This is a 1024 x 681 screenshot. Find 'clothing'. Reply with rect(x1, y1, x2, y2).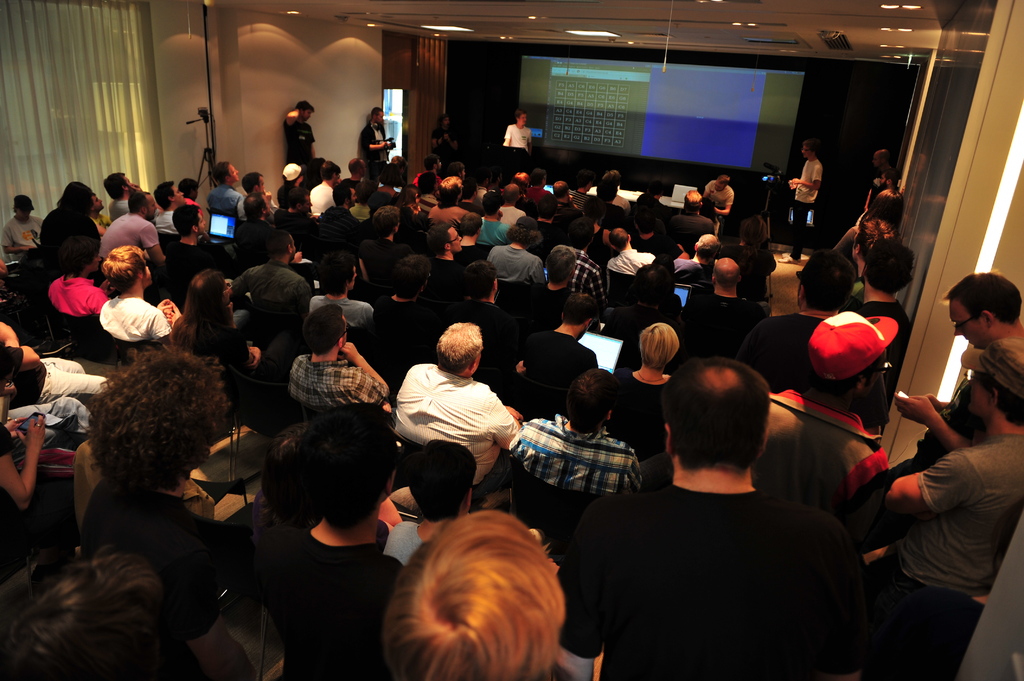
rect(486, 242, 541, 285).
